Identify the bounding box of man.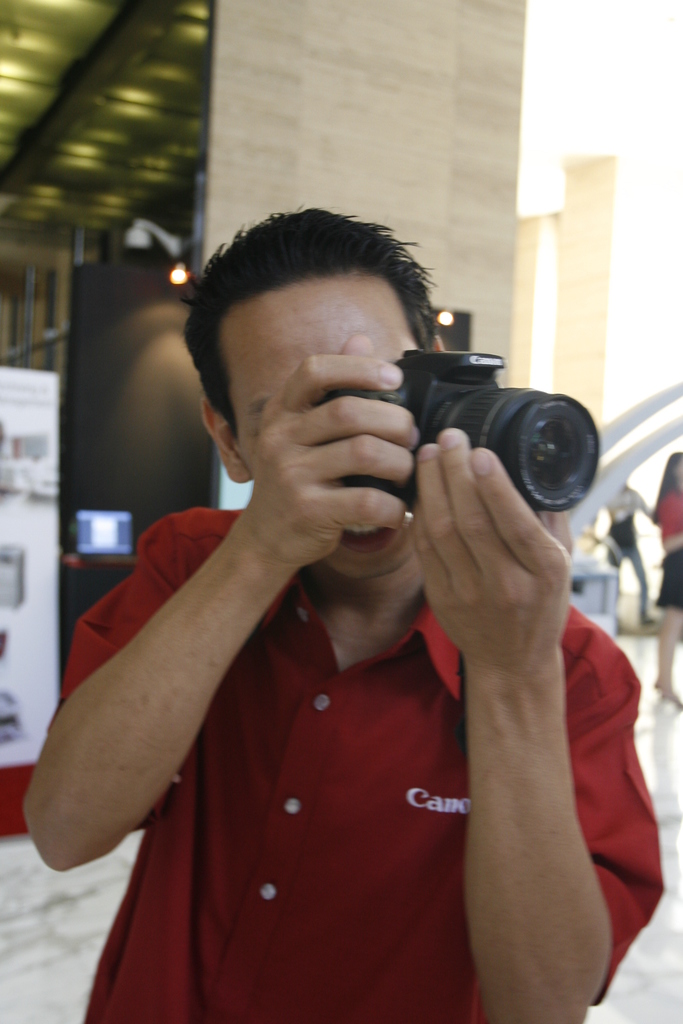
(x1=19, y1=193, x2=669, y2=1023).
